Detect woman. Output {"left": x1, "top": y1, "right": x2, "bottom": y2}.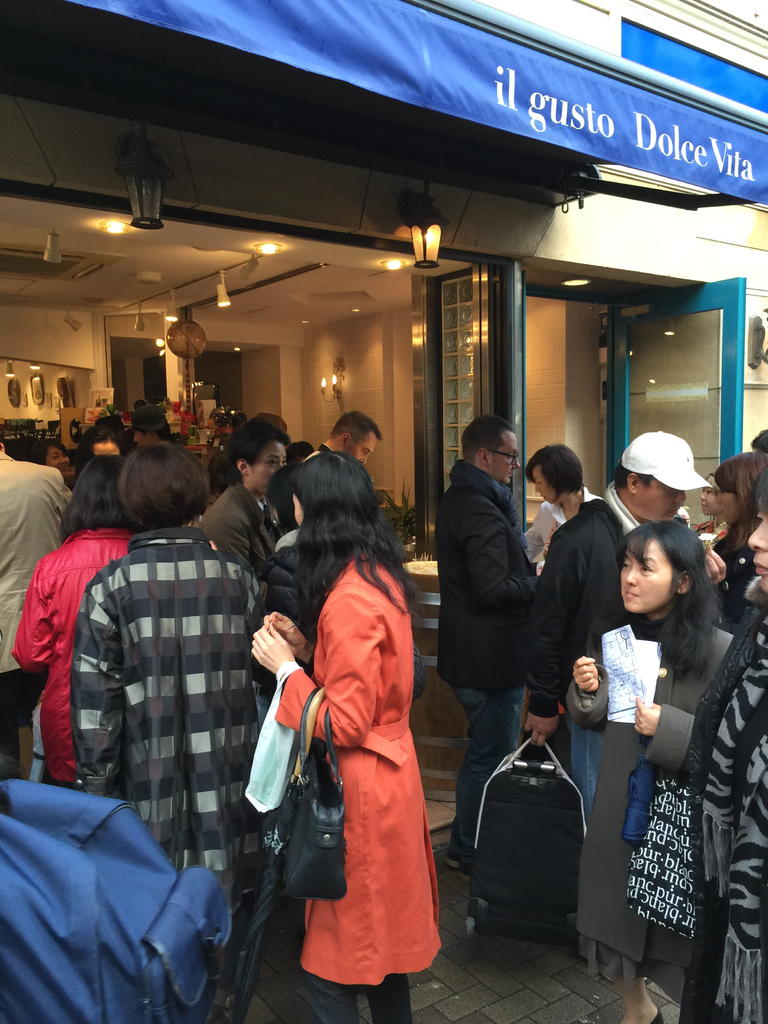
{"left": 2, "top": 445, "right": 133, "bottom": 787}.
